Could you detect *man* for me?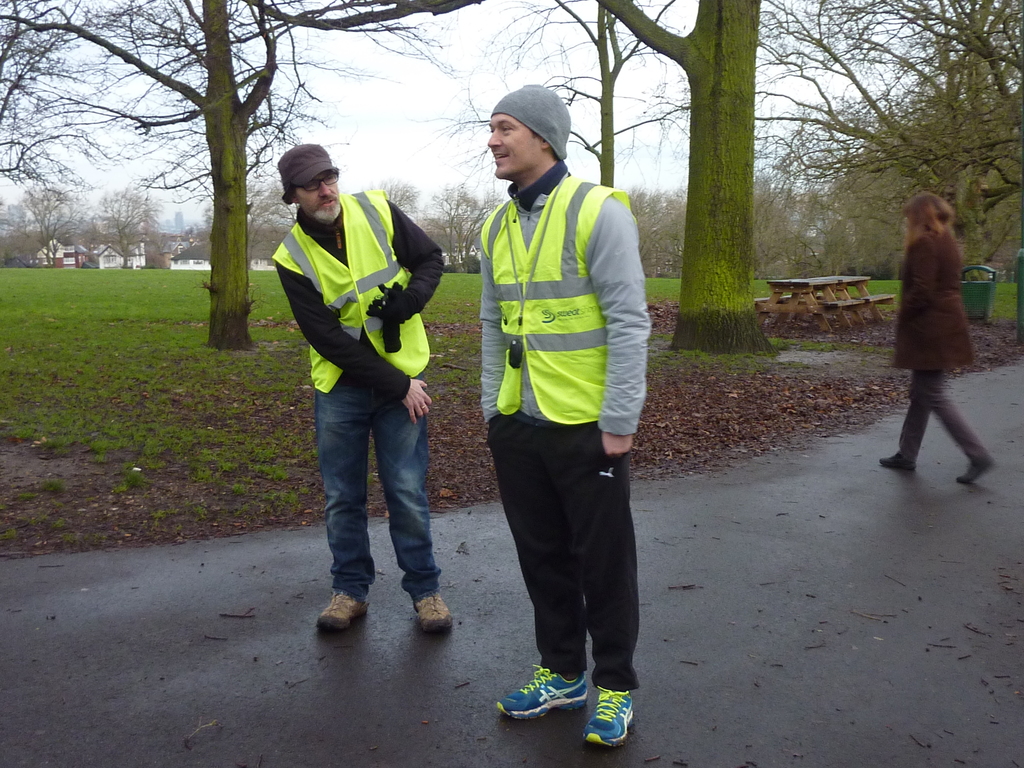
Detection result: left=270, top=143, right=458, bottom=631.
